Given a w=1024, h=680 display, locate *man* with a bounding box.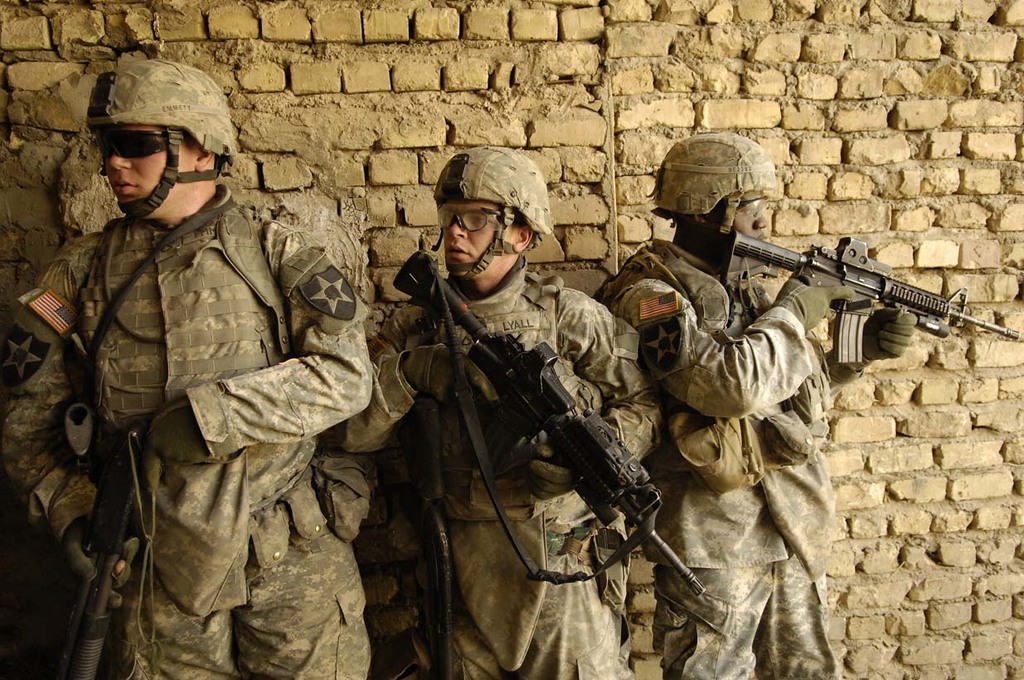
Located: <region>333, 143, 663, 679</region>.
